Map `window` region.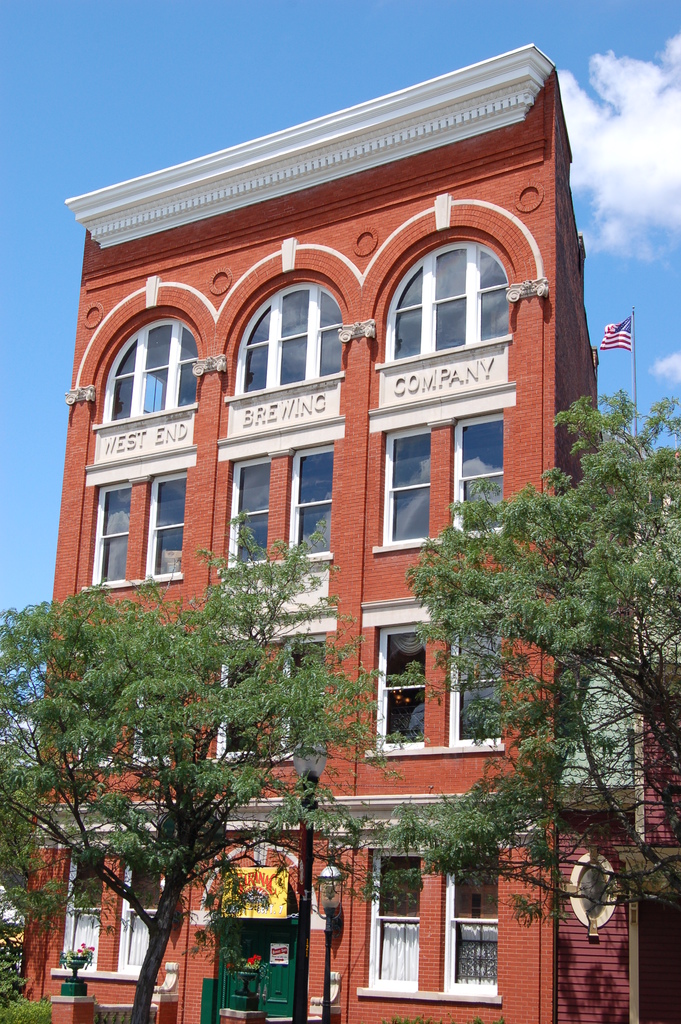
Mapped to box(154, 471, 182, 588).
